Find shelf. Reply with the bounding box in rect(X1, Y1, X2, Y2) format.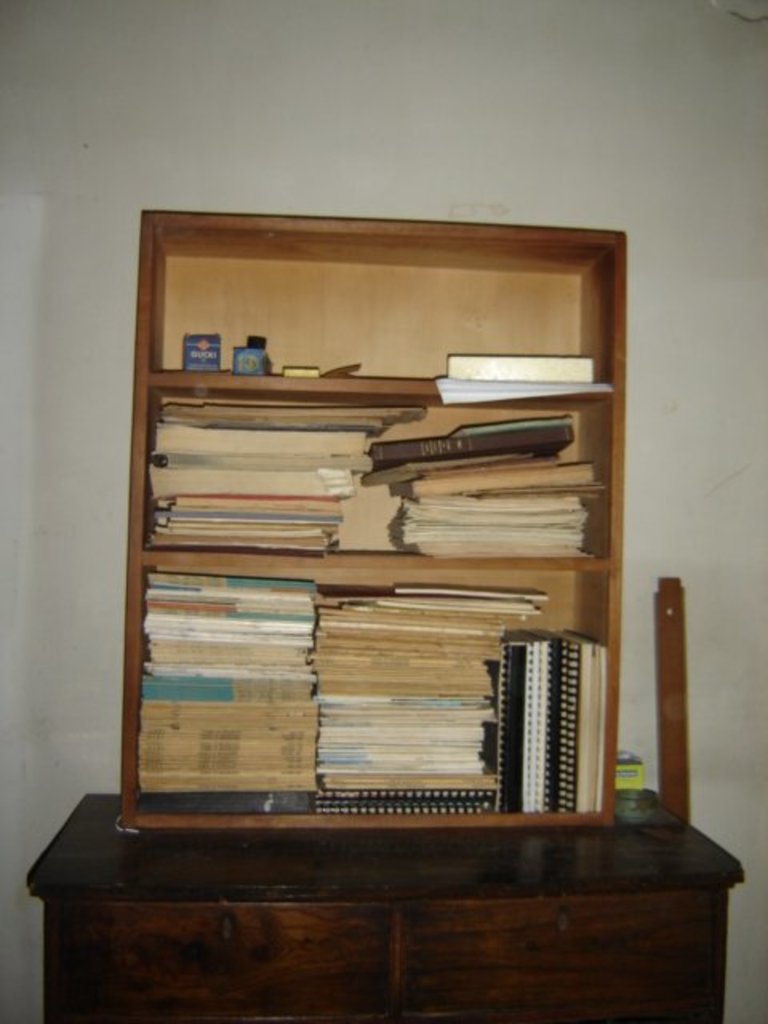
rect(24, 790, 742, 1022).
